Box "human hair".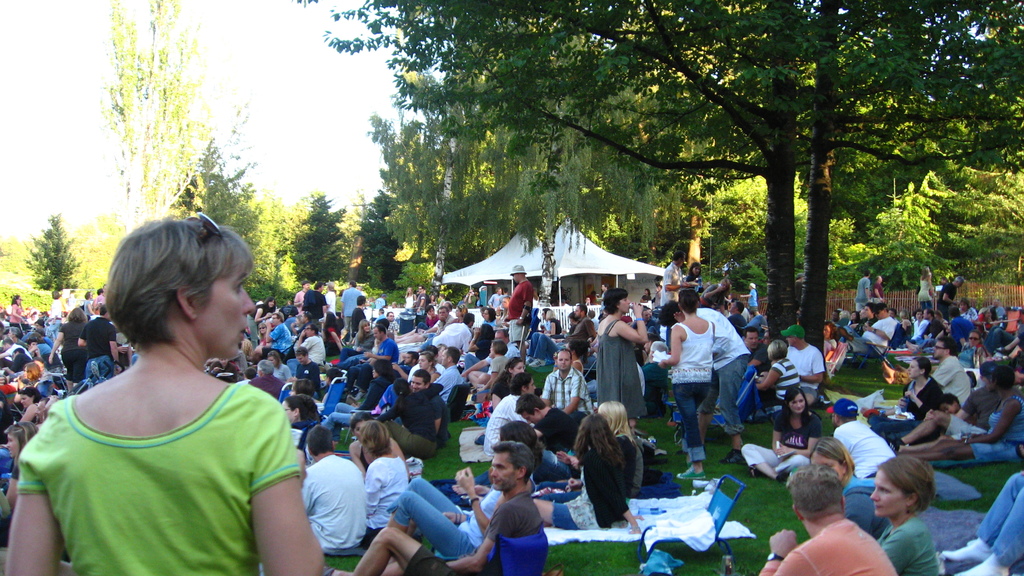
305,424,335,457.
